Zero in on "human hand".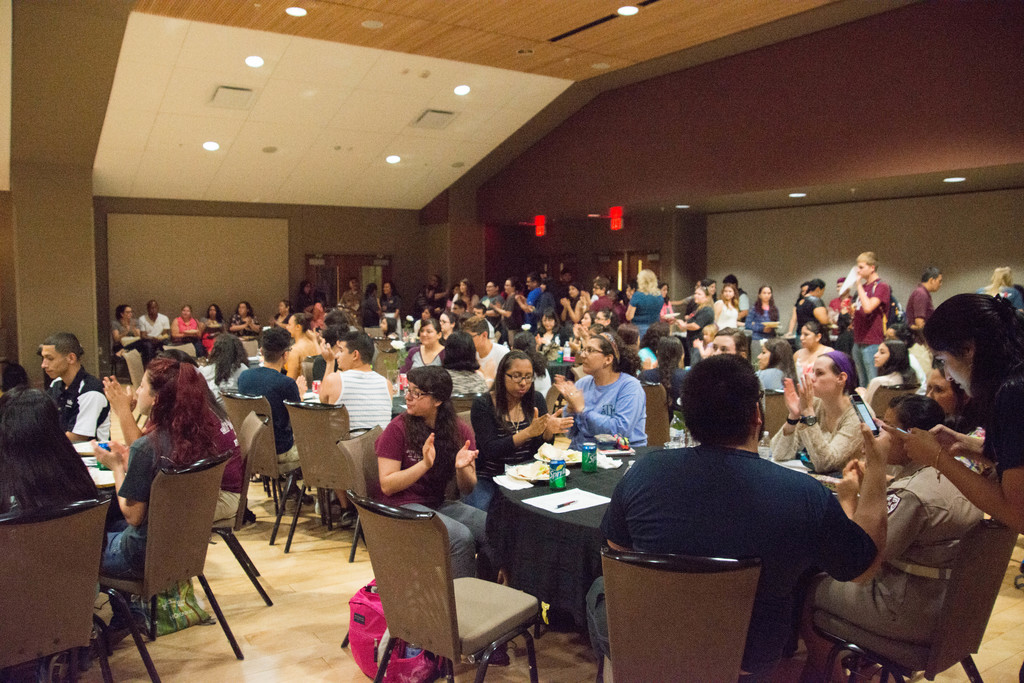
Zeroed in: <bbox>561, 378, 584, 414</bbox>.
